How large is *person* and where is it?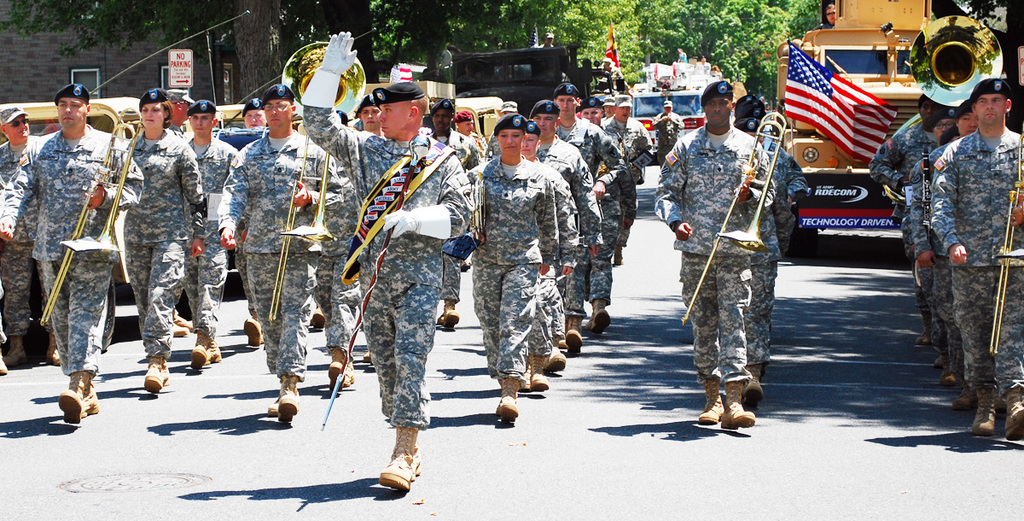
Bounding box: [300,27,474,488].
